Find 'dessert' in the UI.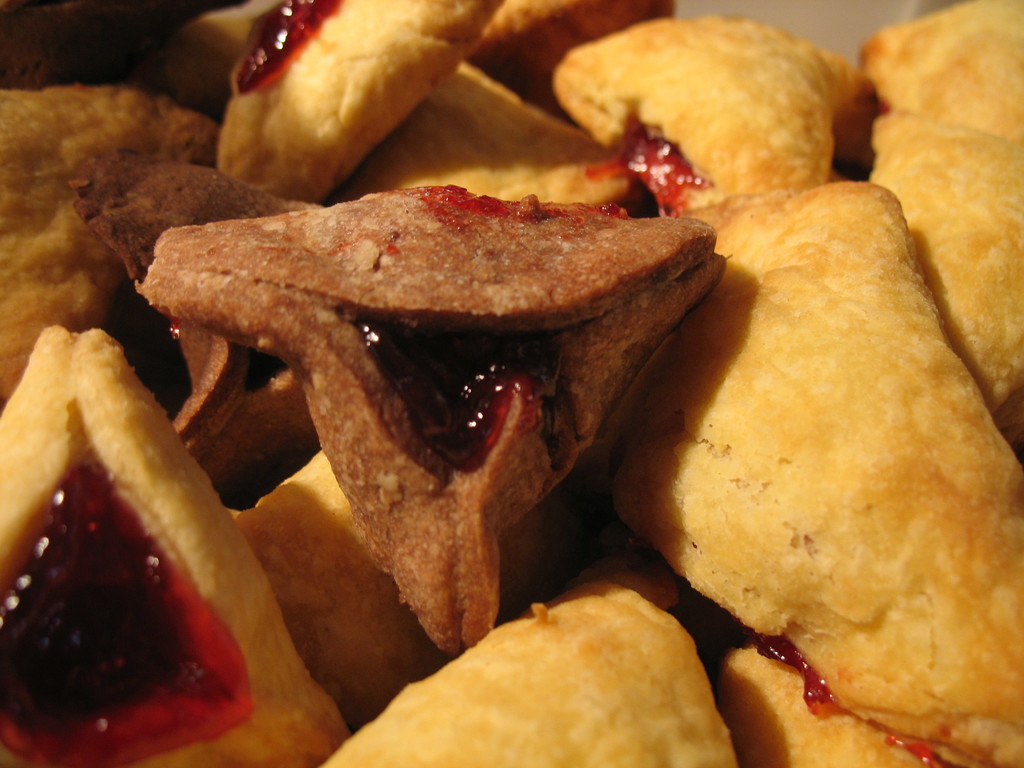
UI element at box(0, 326, 357, 764).
